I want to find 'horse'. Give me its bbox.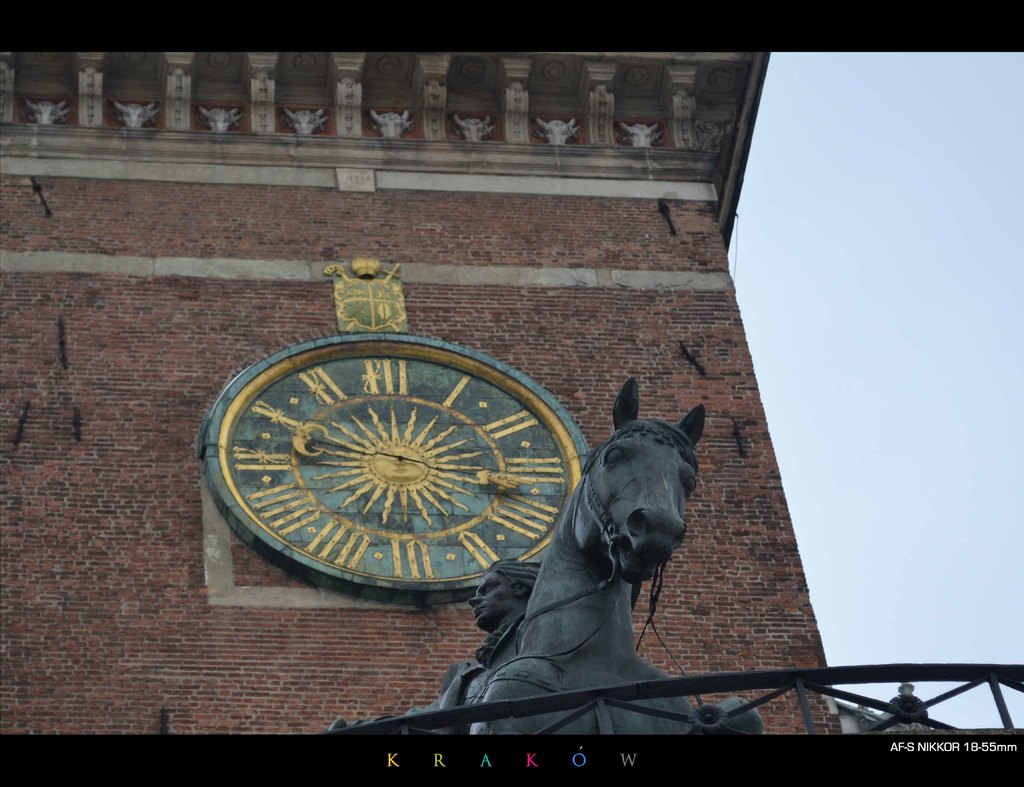
BBox(320, 374, 765, 736).
